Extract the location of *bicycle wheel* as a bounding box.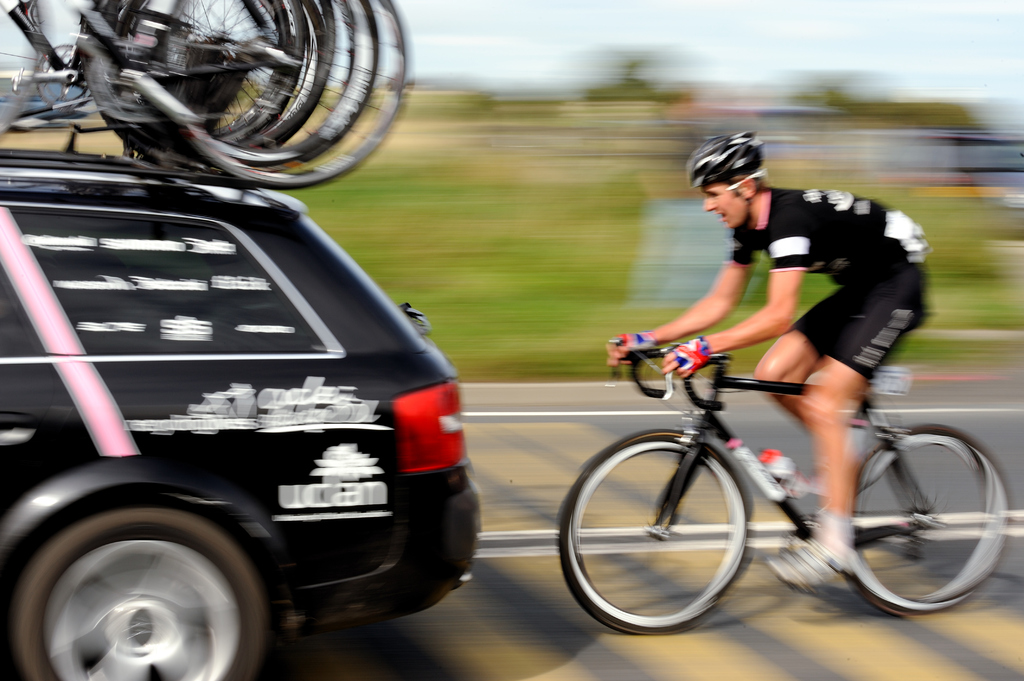
{"left": 560, "top": 429, "right": 756, "bottom": 632}.
